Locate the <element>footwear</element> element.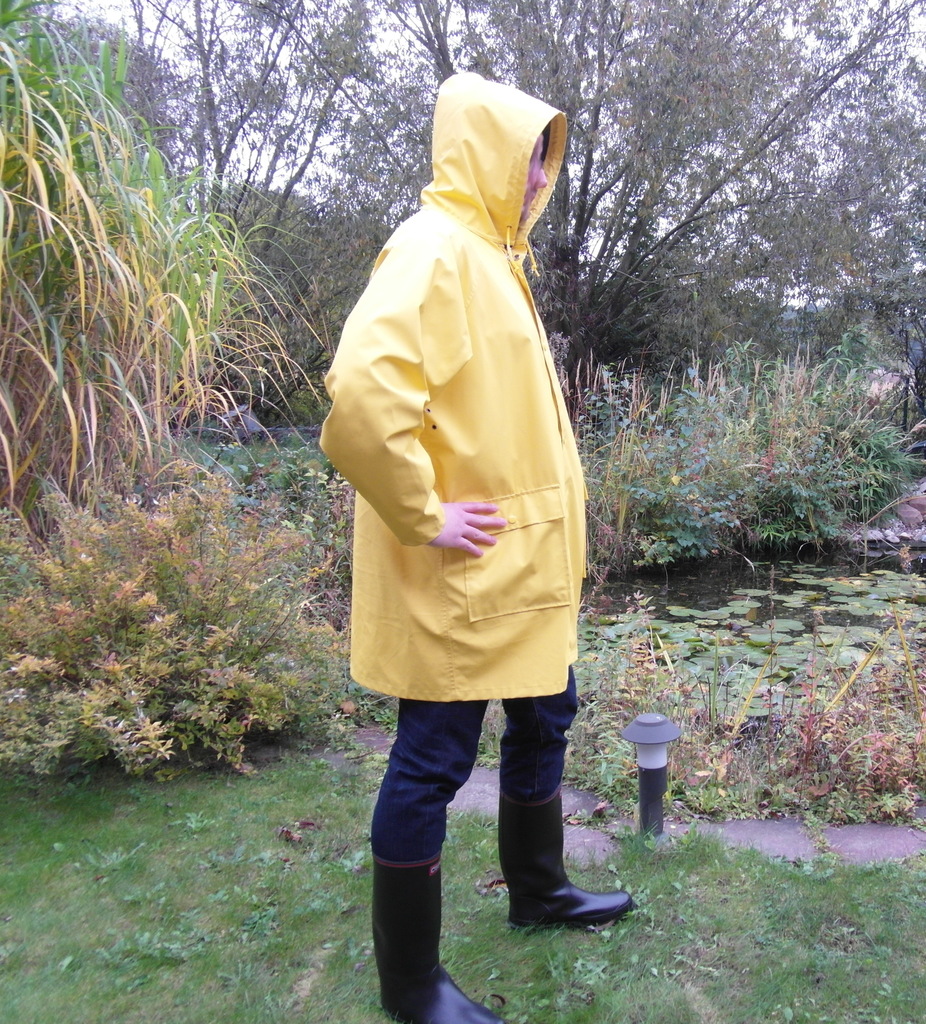
Element bbox: left=498, top=807, right=619, bottom=957.
